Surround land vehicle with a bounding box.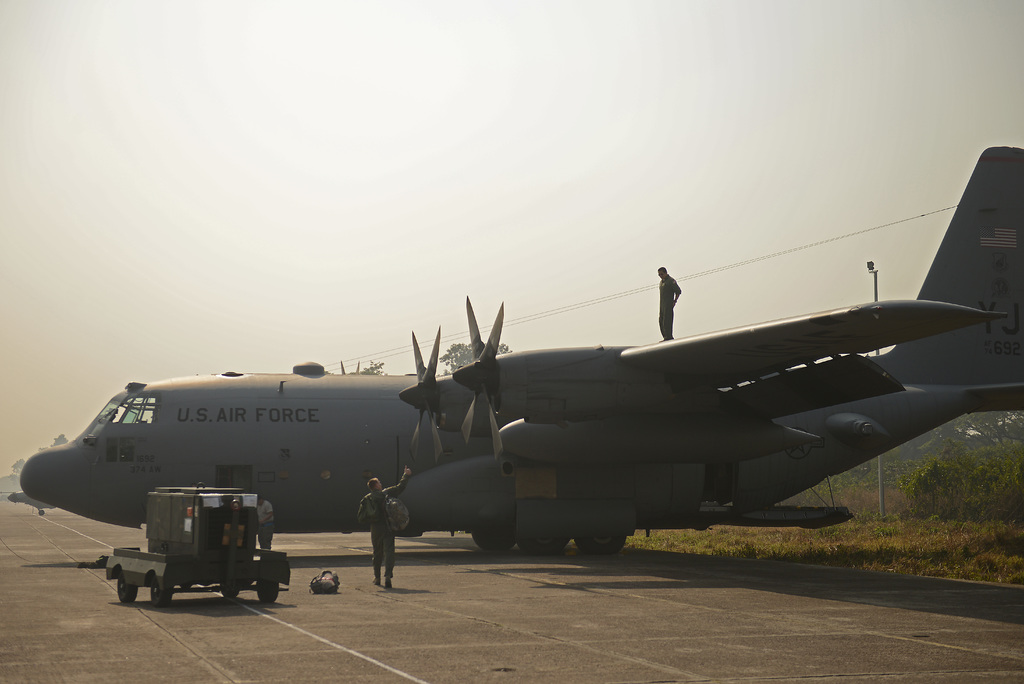
left=104, top=486, right=299, bottom=607.
